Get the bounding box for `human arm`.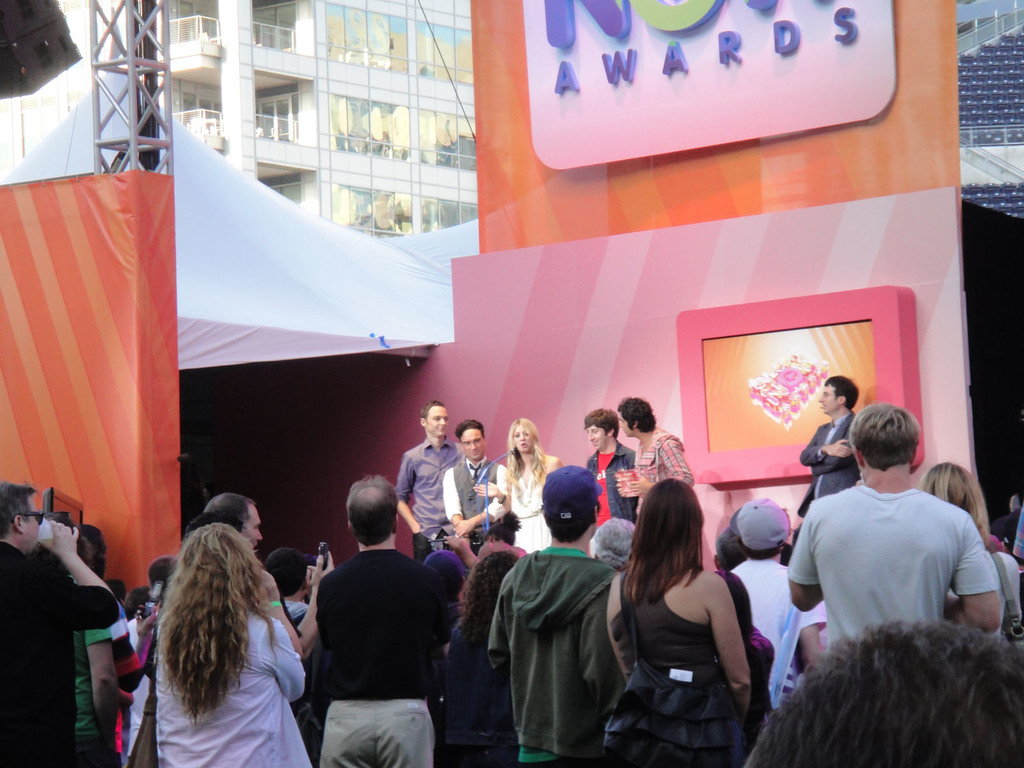
locate(793, 618, 828, 669).
